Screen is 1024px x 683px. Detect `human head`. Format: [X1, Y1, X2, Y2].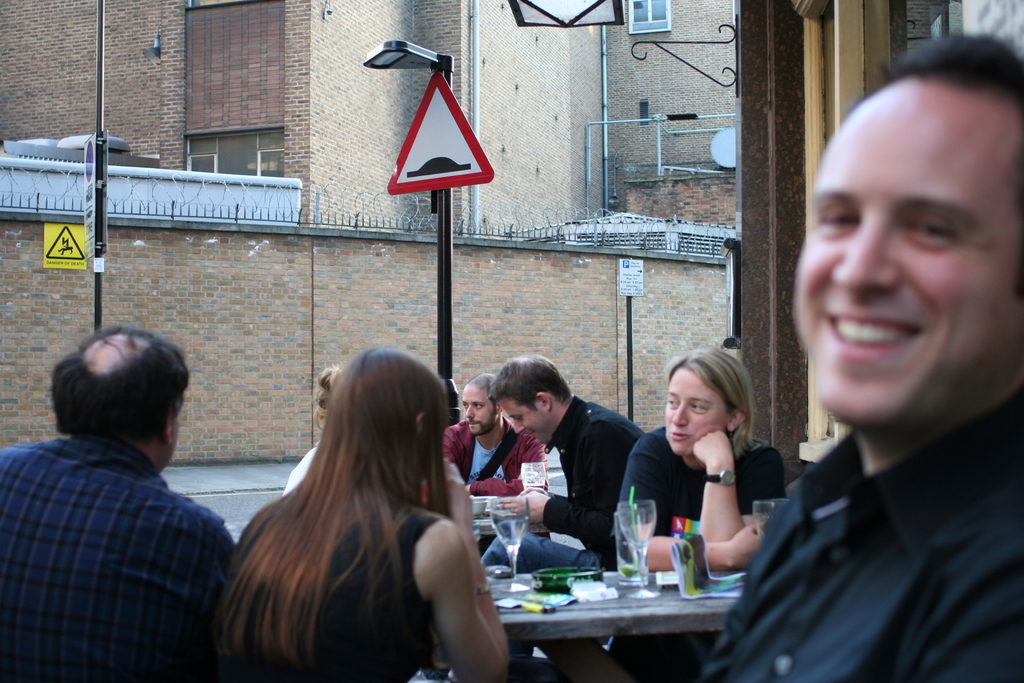
[662, 347, 754, 461].
